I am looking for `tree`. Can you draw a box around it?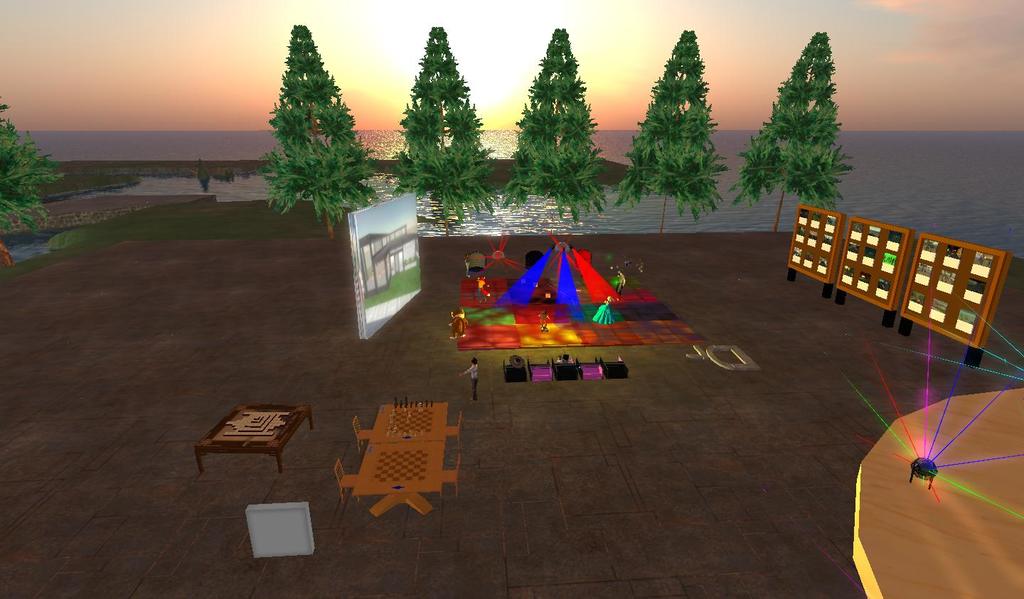
Sure, the bounding box is detection(612, 23, 730, 232).
